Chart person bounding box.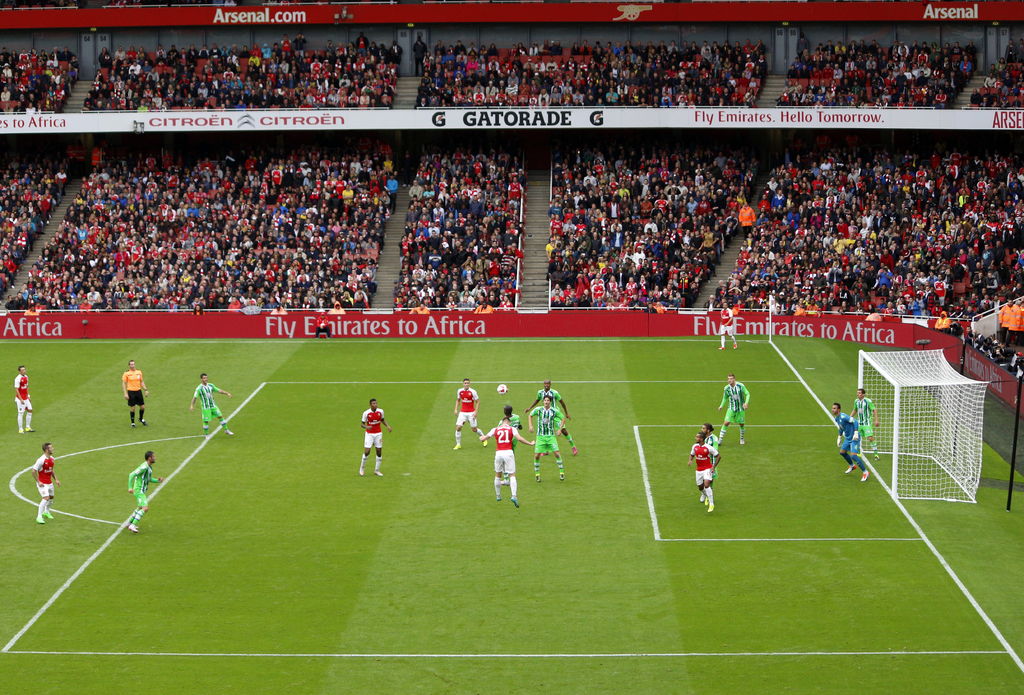
Charted: bbox=[500, 405, 527, 433].
